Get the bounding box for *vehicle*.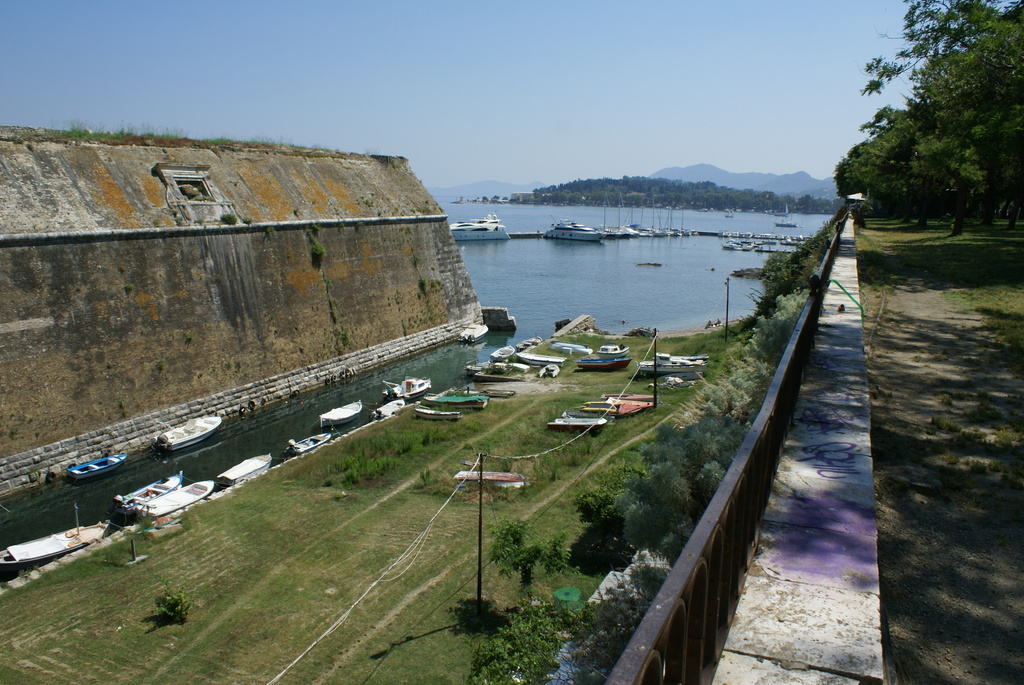
box=[451, 213, 512, 242].
